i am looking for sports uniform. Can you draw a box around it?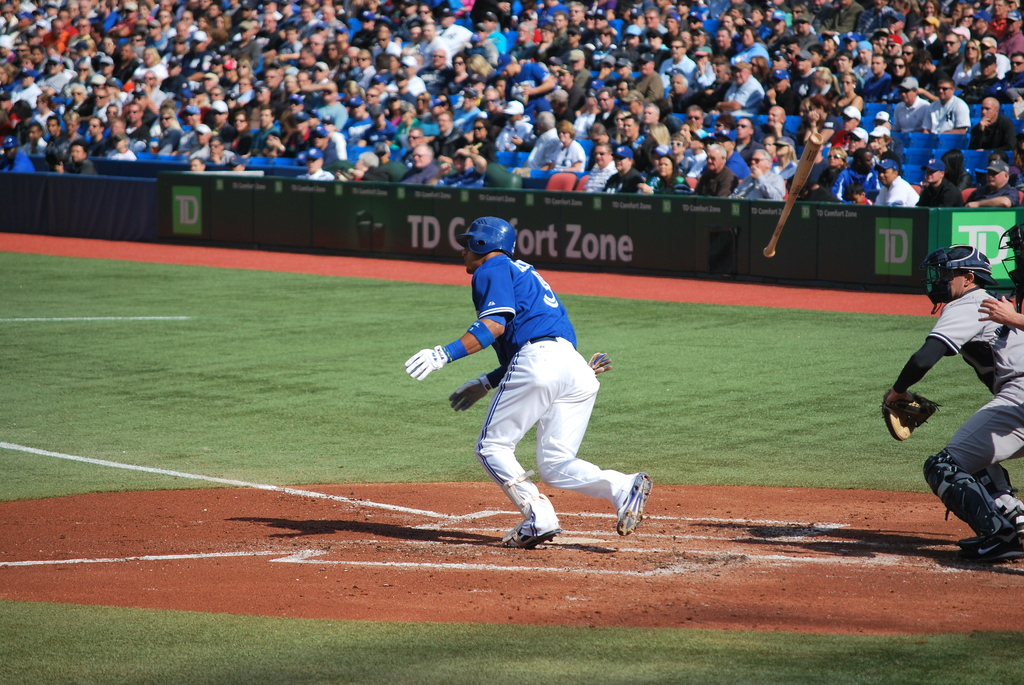
Sure, the bounding box is <box>881,286,1023,554</box>.
